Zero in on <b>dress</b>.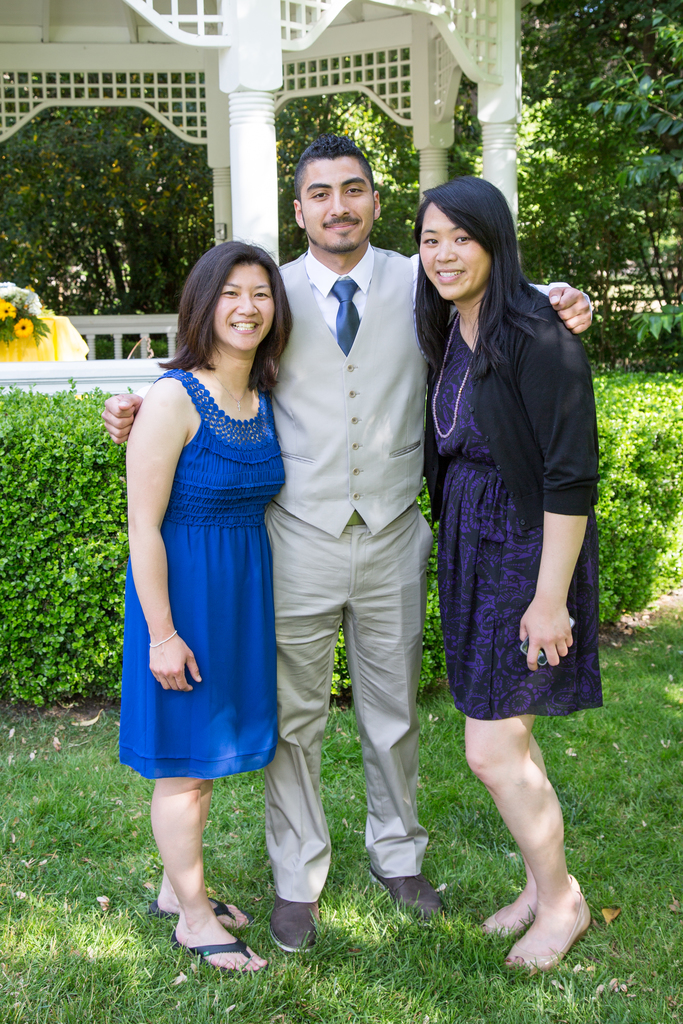
Zeroed in: [left=115, top=370, right=284, bottom=777].
